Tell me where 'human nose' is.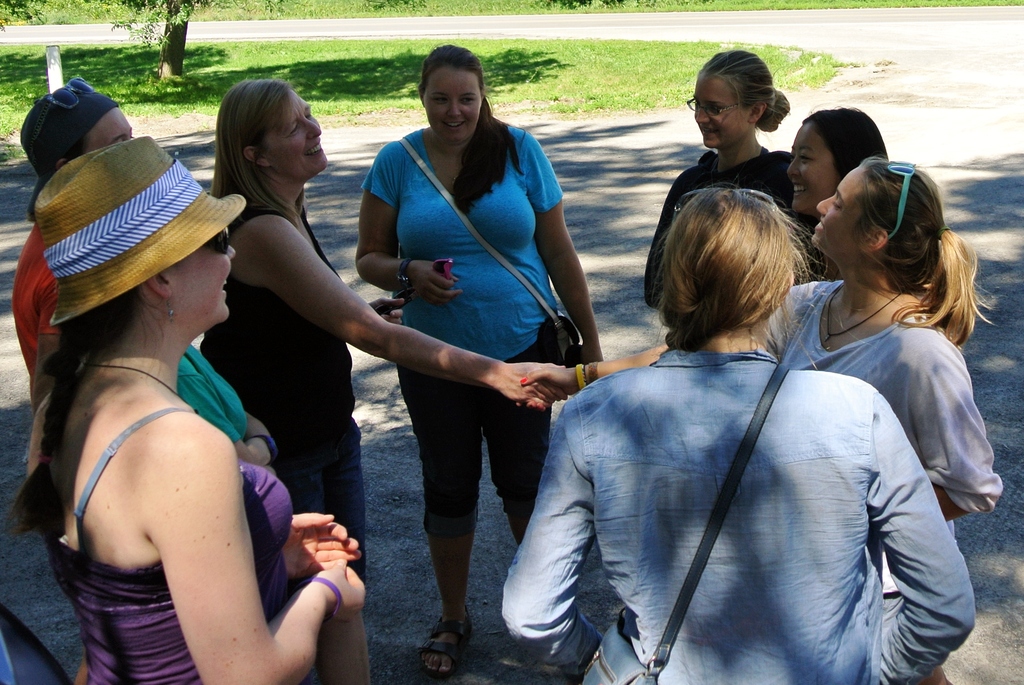
'human nose' is at <bbox>788, 155, 799, 175</bbox>.
